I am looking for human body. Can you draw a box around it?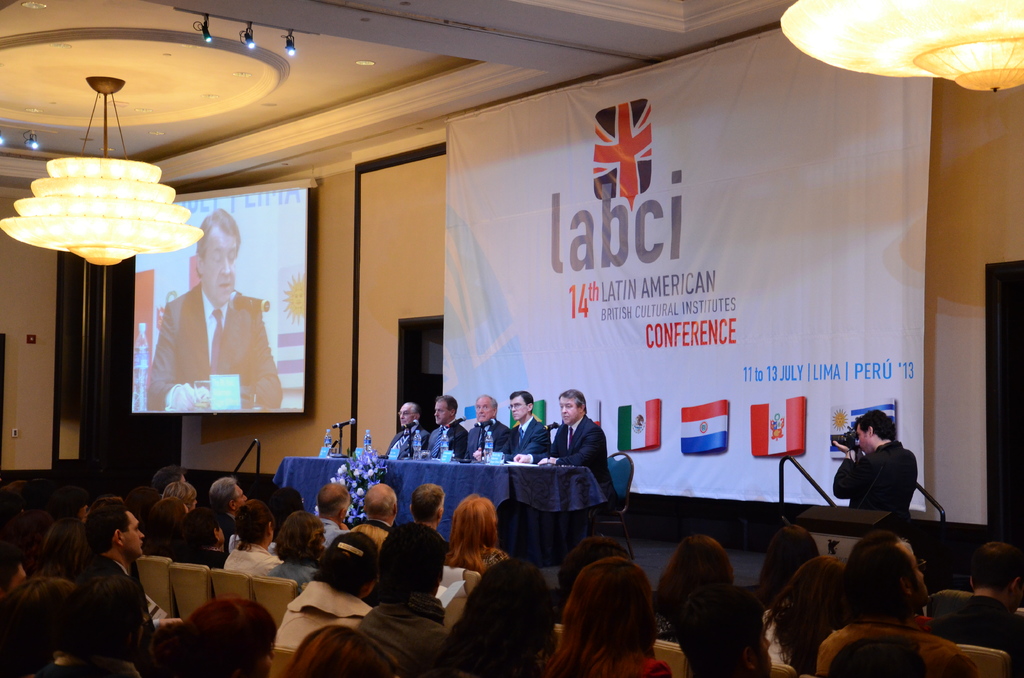
Sure, the bounding box is 144, 282, 284, 410.
